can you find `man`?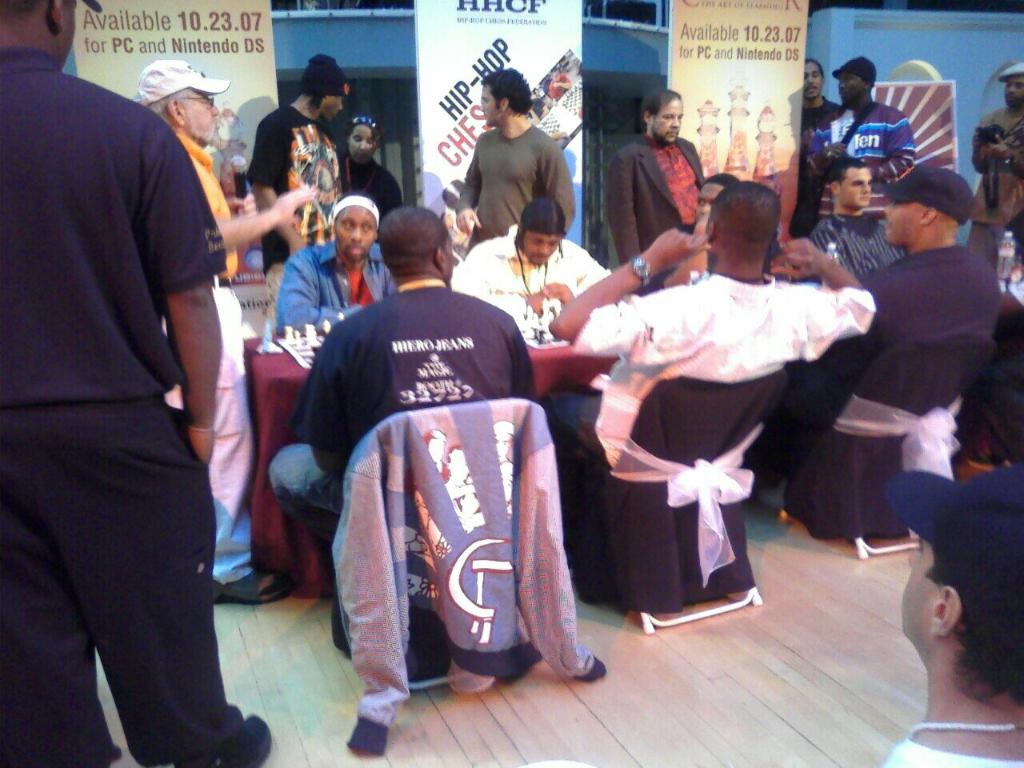
Yes, bounding box: bbox(804, 53, 846, 226).
